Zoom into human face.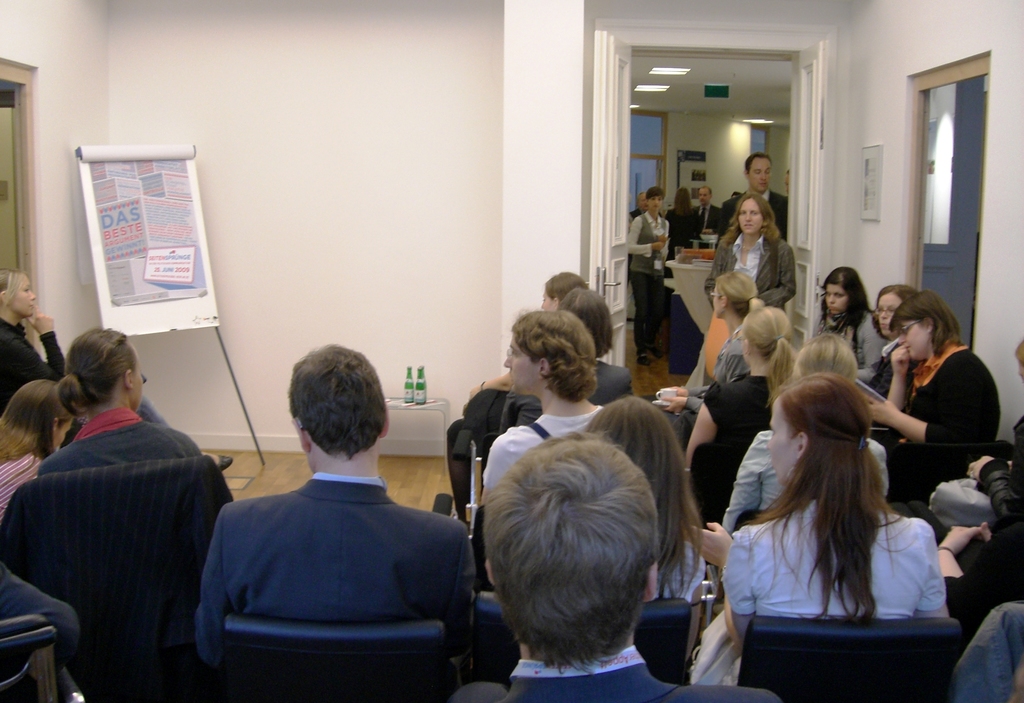
Zoom target: detection(783, 172, 792, 192).
